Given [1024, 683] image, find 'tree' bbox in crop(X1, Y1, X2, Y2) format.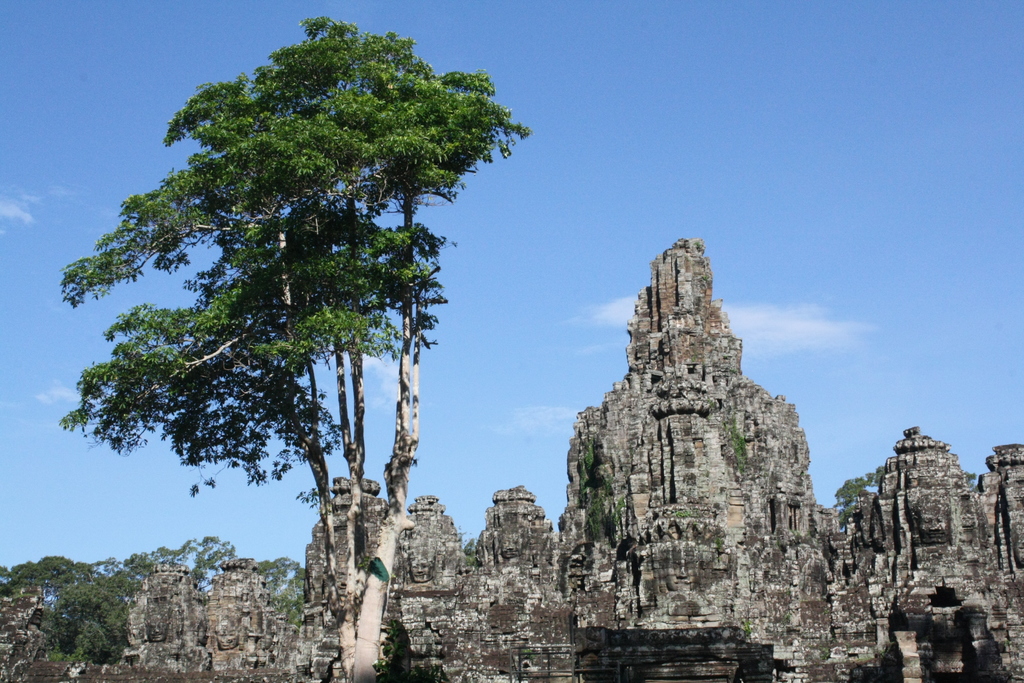
crop(124, 550, 154, 583).
